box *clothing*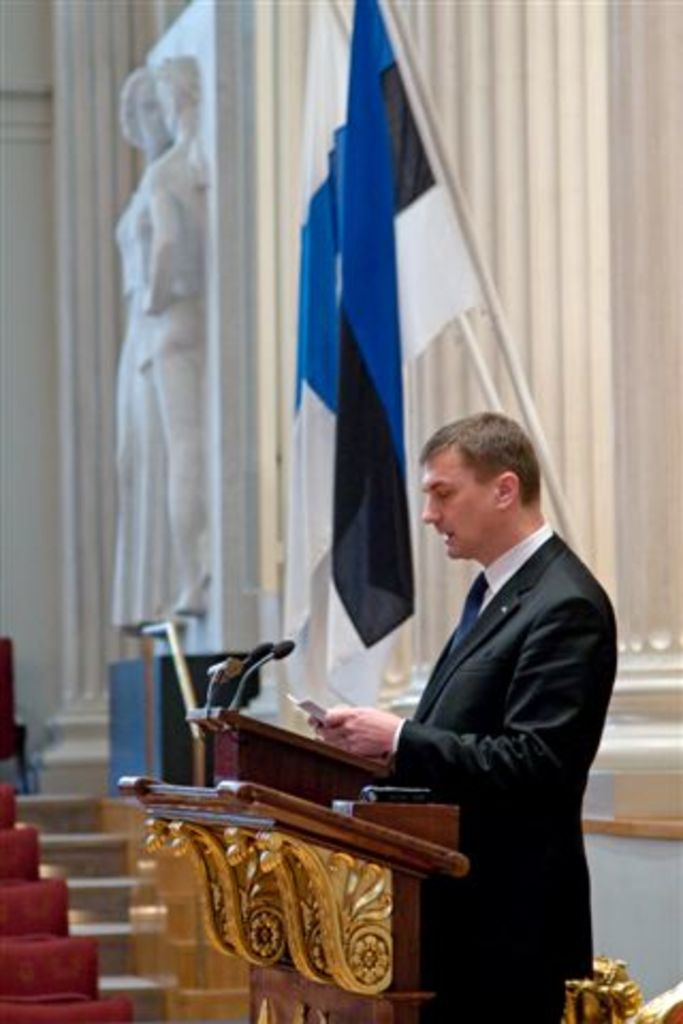
left=295, top=0, right=493, bottom=646
